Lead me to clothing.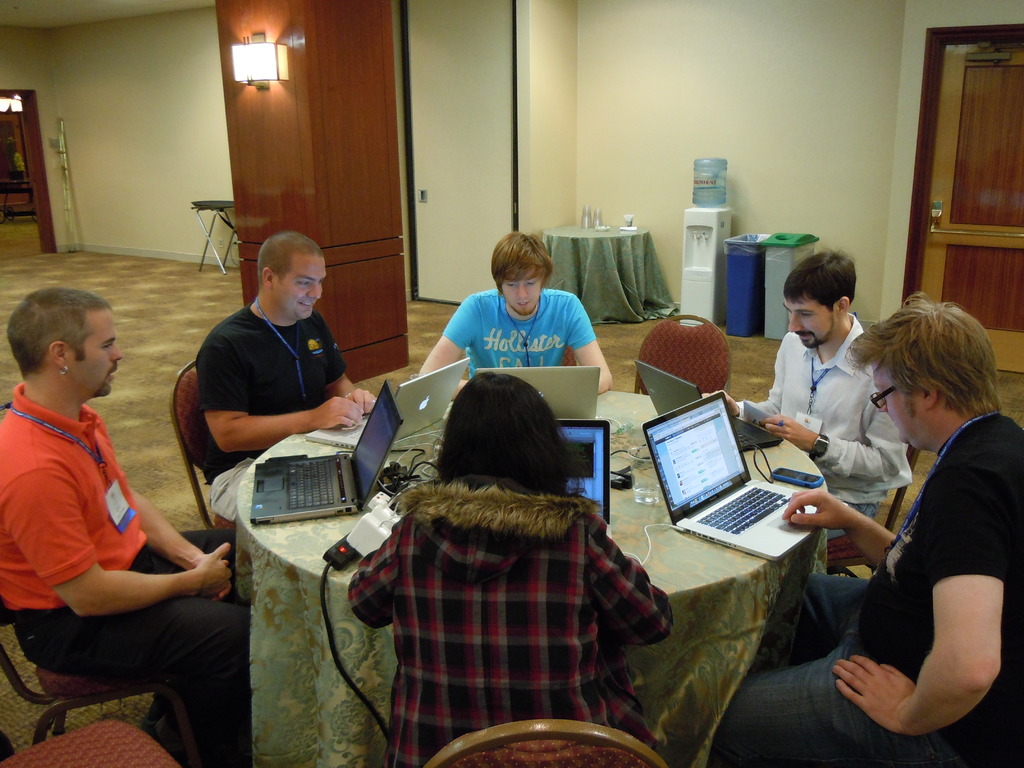
Lead to locate(0, 380, 245, 744).
